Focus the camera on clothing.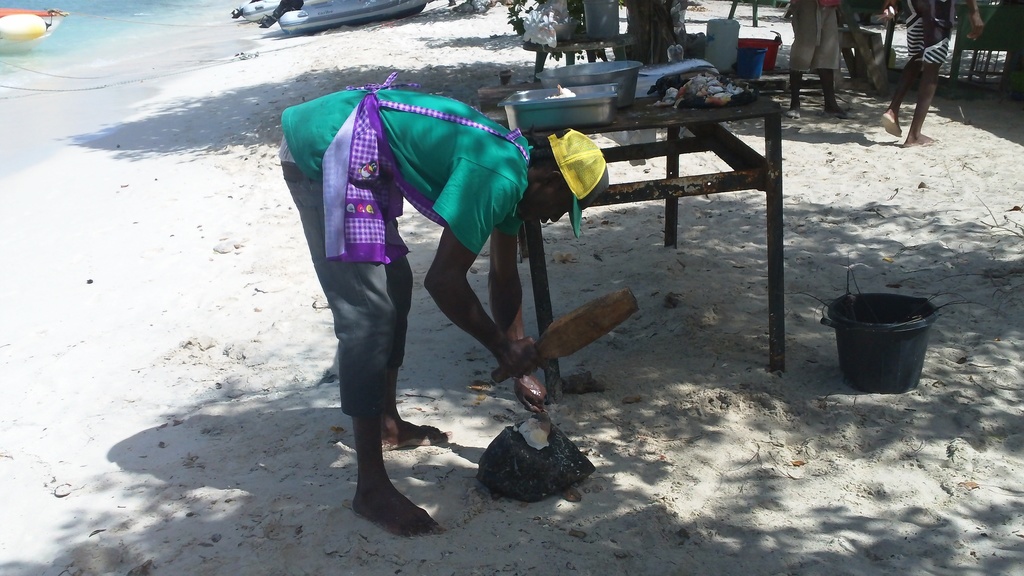
Focus region: box(280, 86, 524, 255).
